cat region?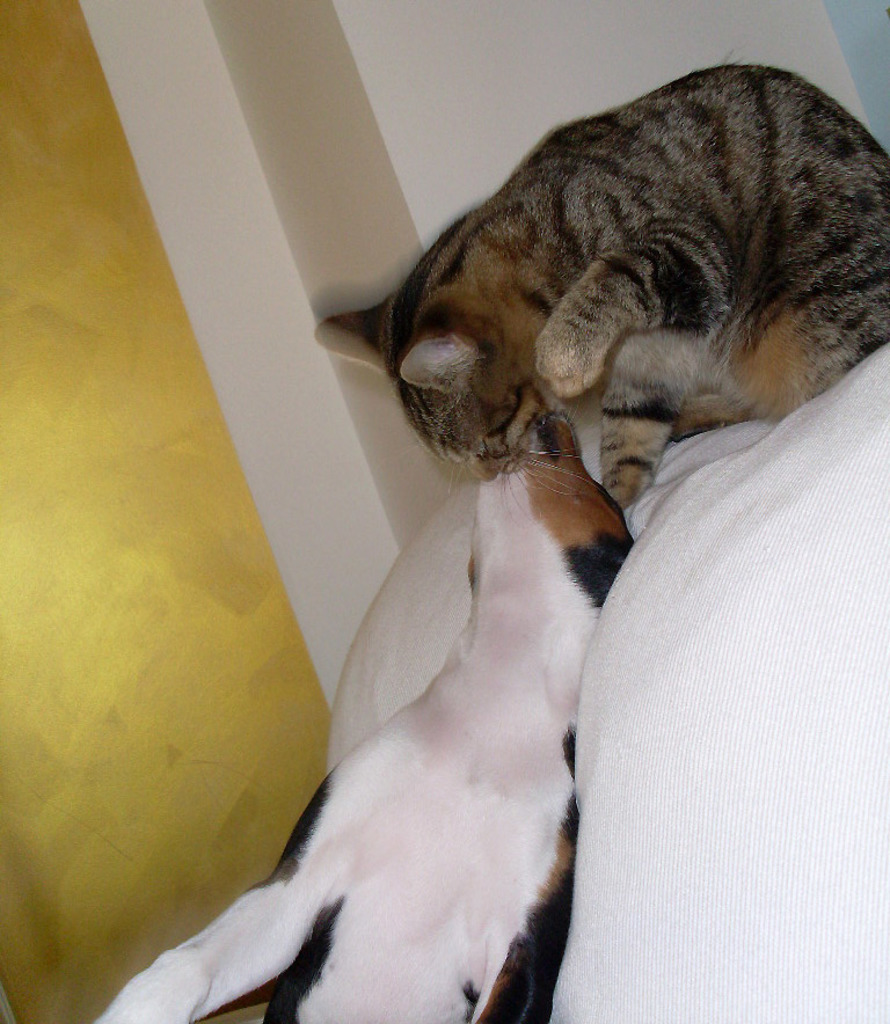
l=307, t=56, r=889, b=505
